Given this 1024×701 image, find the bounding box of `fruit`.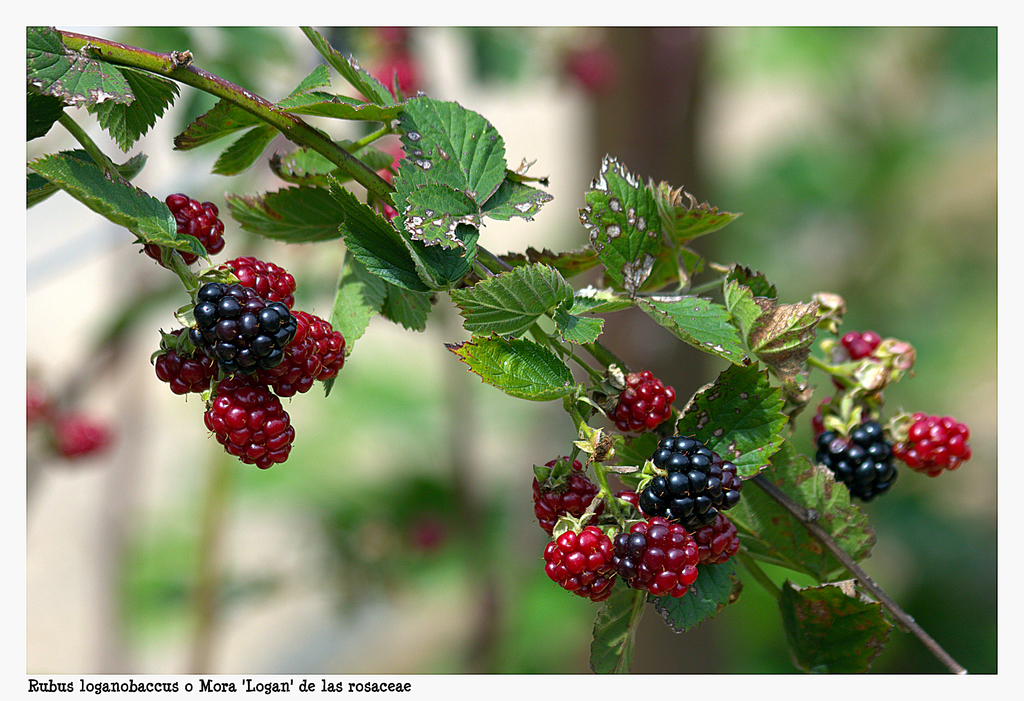
x1=605, y1=369, x2=678, y2=441.
